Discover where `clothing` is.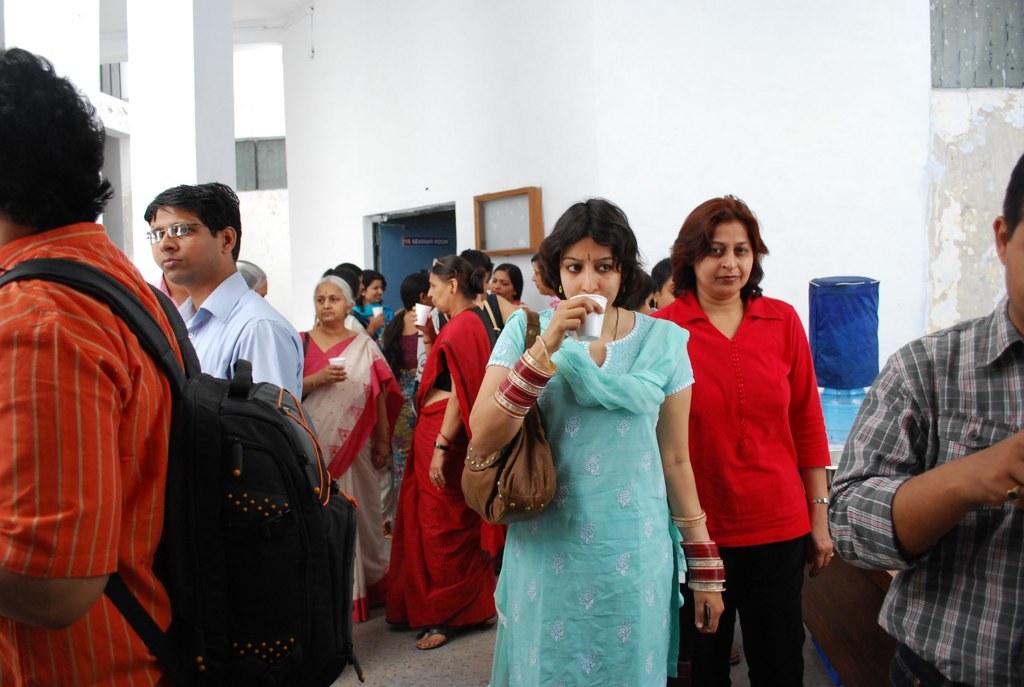
Discovered at 0:221:190:686.
